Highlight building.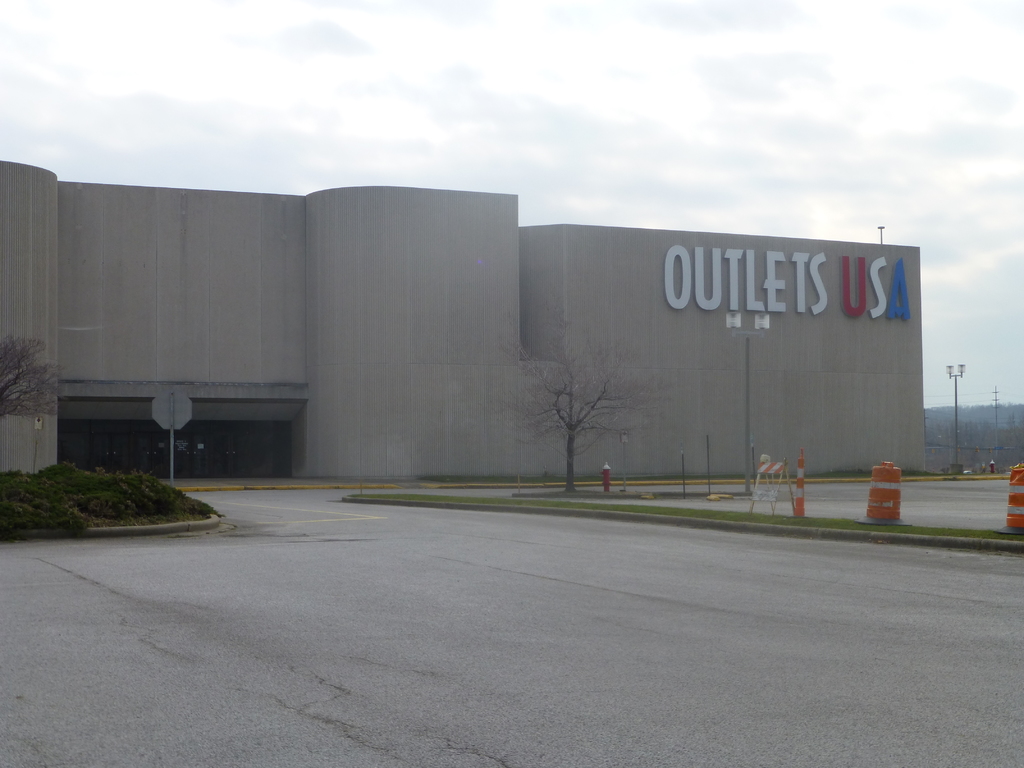
Highlighted region: box=[0, 161, 944, 481].
